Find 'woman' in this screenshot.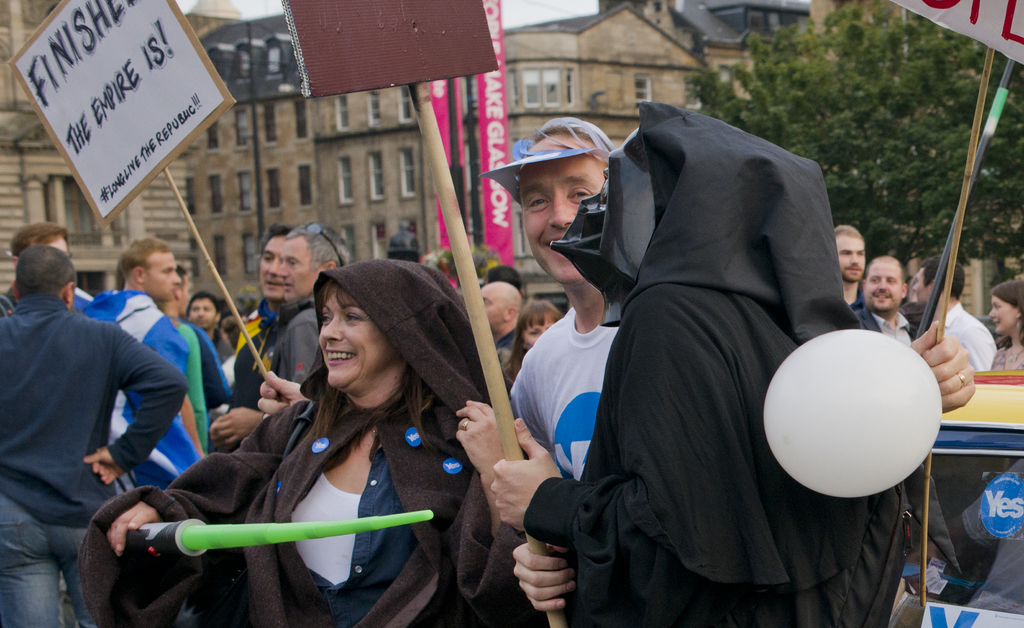
The bounding box for 'woman' is {"x1": 981, "y1": 267, "x2": 1023, "y2": 376}.
